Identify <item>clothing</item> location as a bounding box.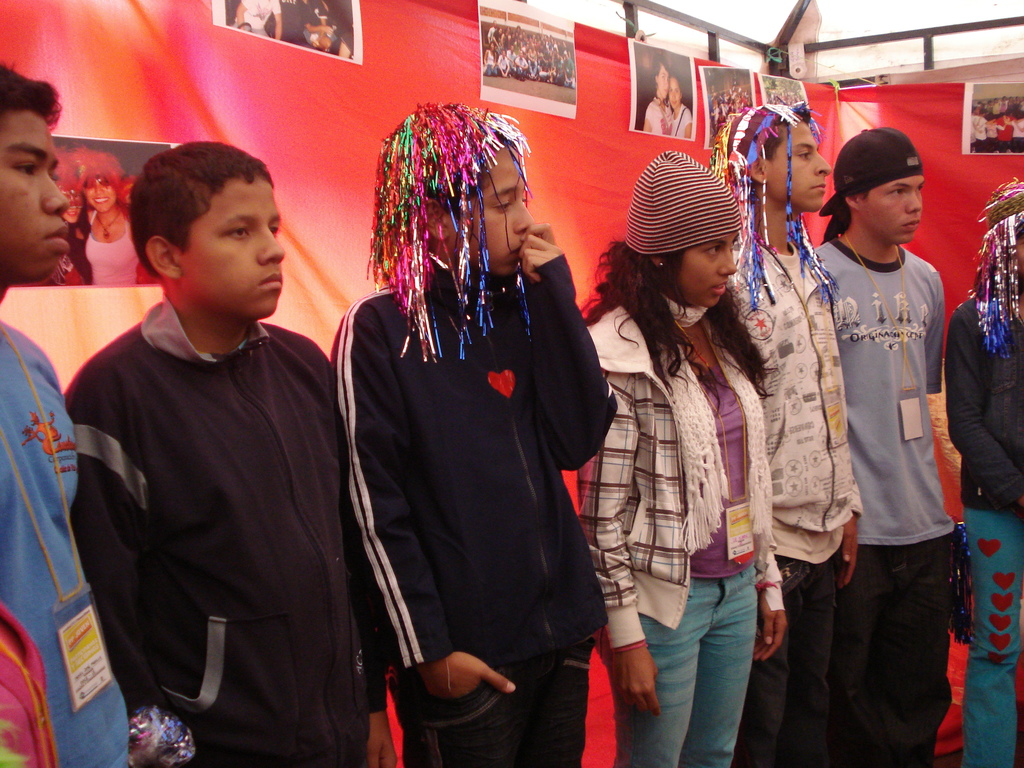
region(731, 239, 863, 767).
